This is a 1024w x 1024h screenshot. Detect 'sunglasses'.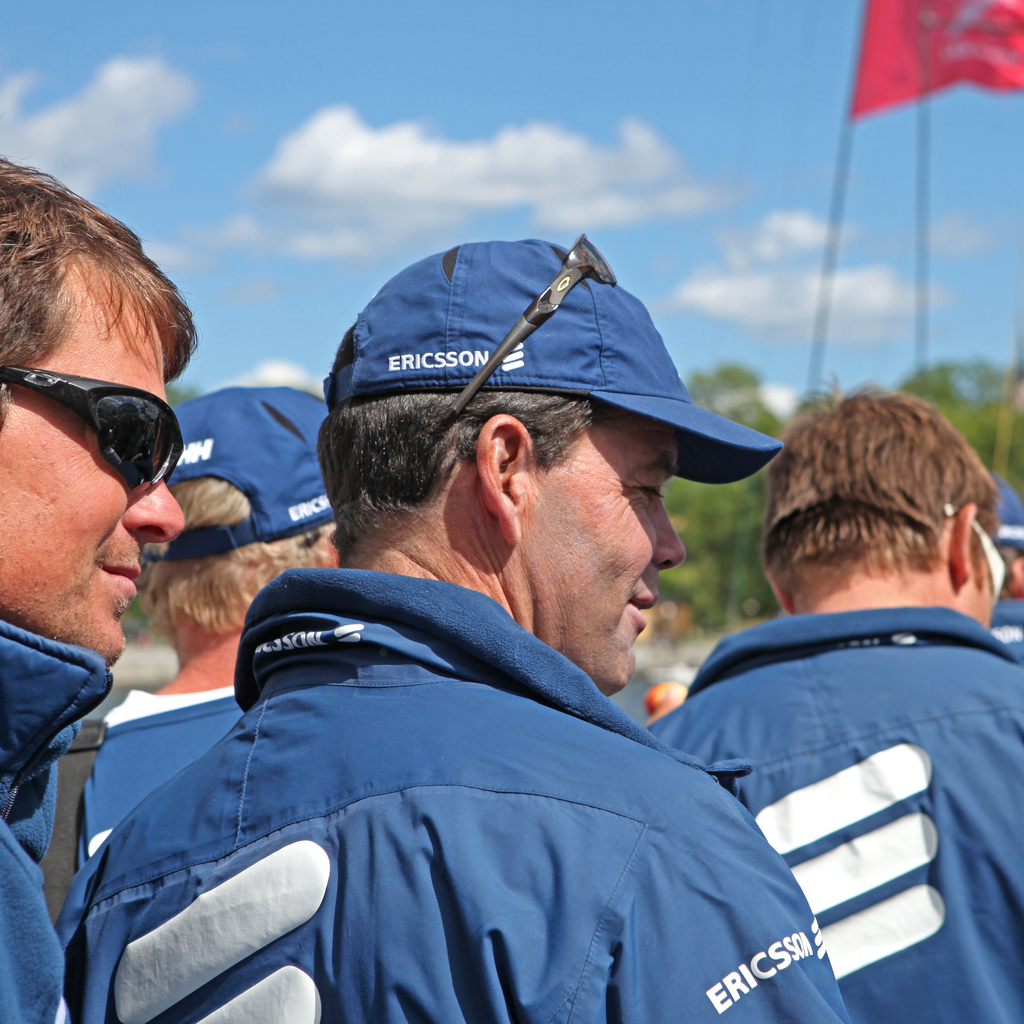
(0,363,188,500).
